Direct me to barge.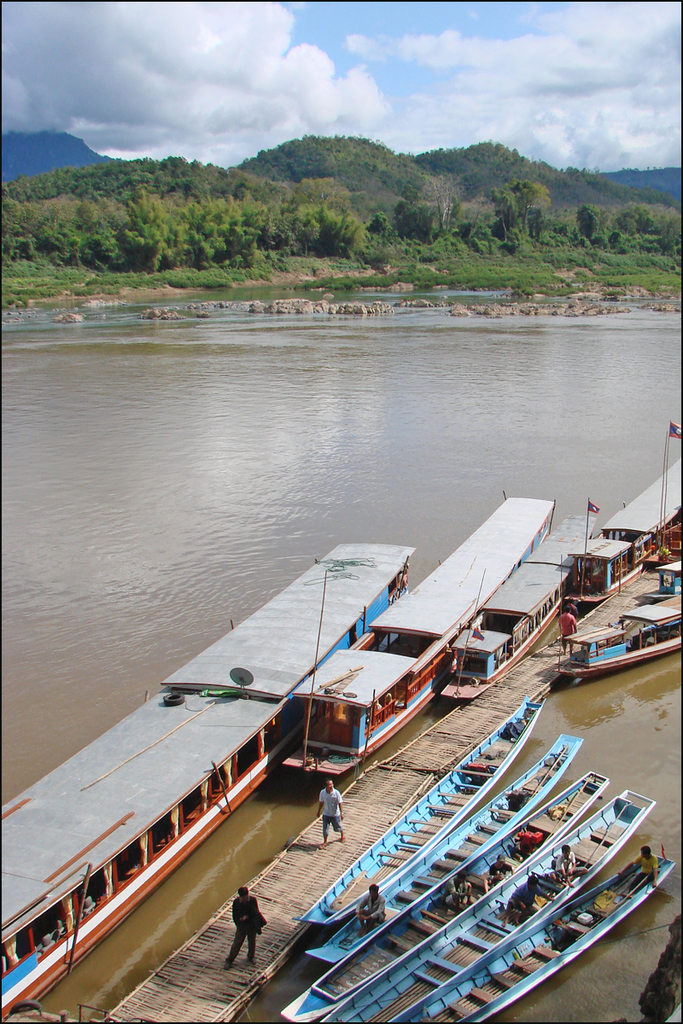
Direction: (x1=291, y1=697, x2=538, y2=922).
